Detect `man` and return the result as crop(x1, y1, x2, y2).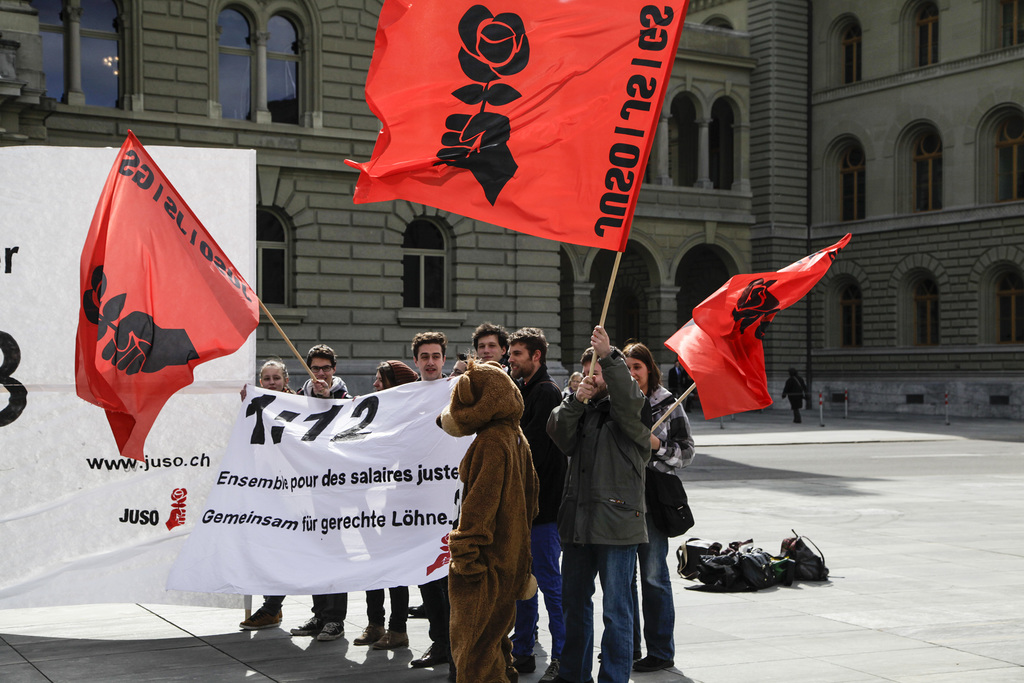
crop(243, 358, 288, 637).
